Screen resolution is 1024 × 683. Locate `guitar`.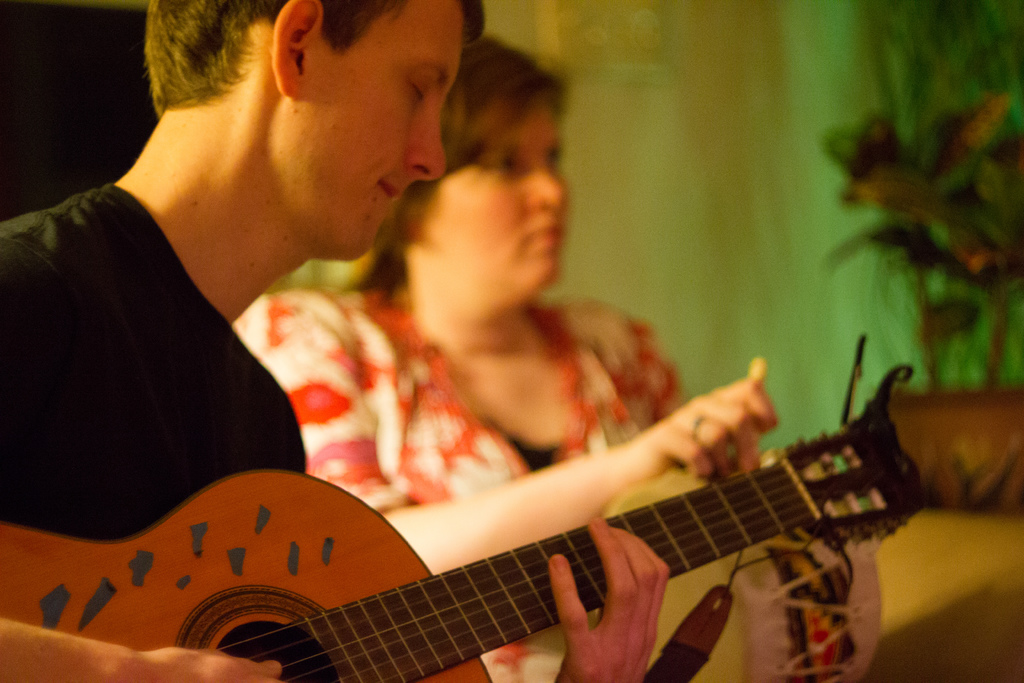
(0, 392, 926, 682).
